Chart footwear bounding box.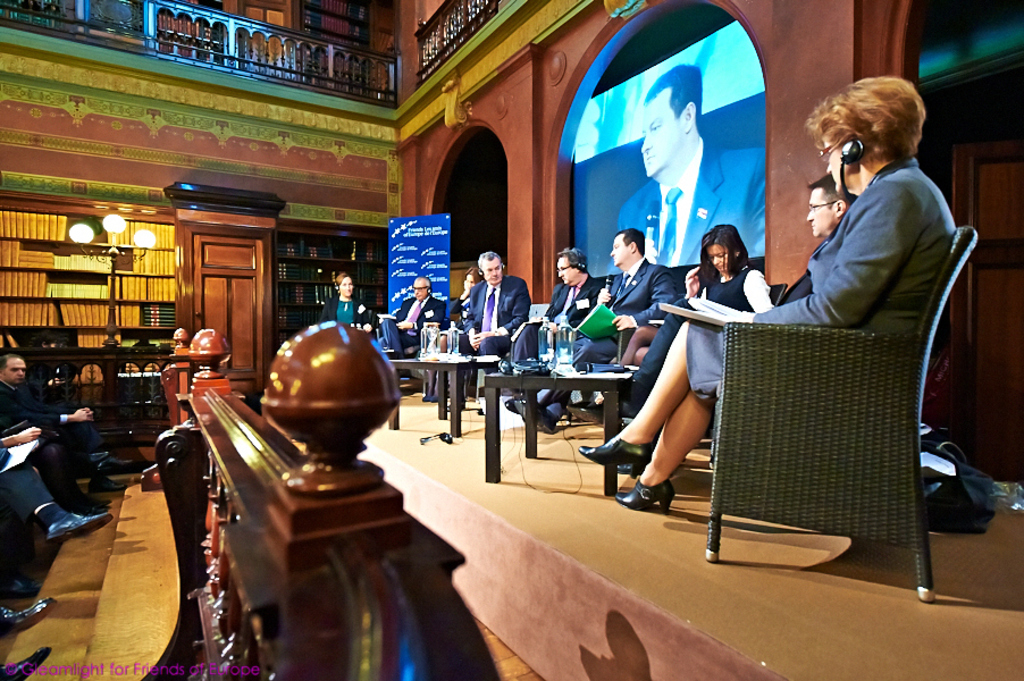
Charted: [568,402,614,435].
